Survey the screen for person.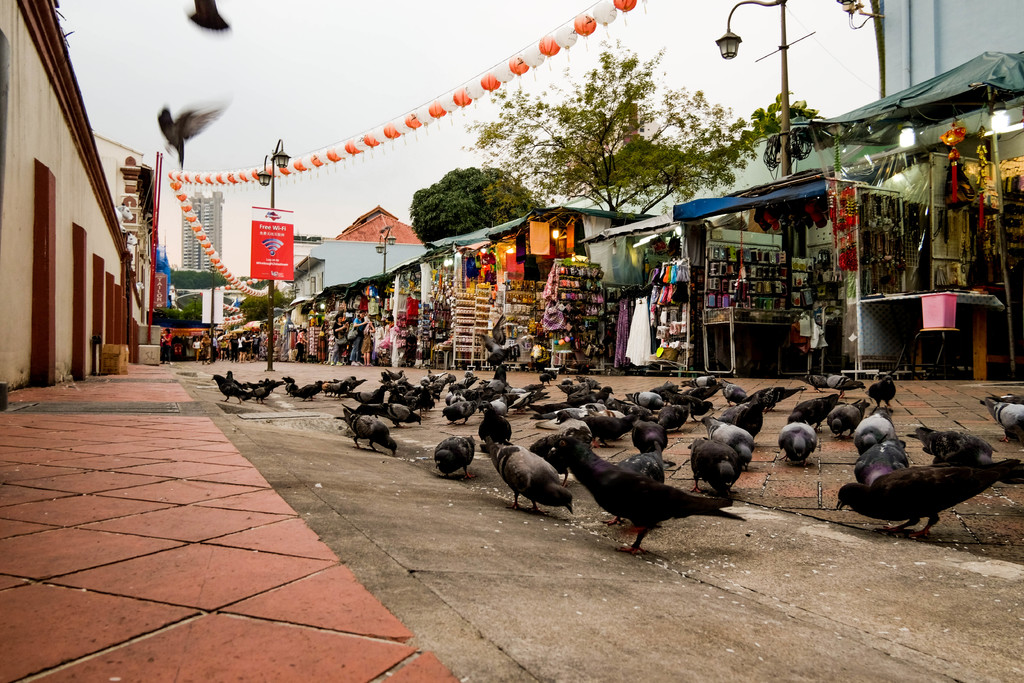
Survey found: [327,307,344,367].
